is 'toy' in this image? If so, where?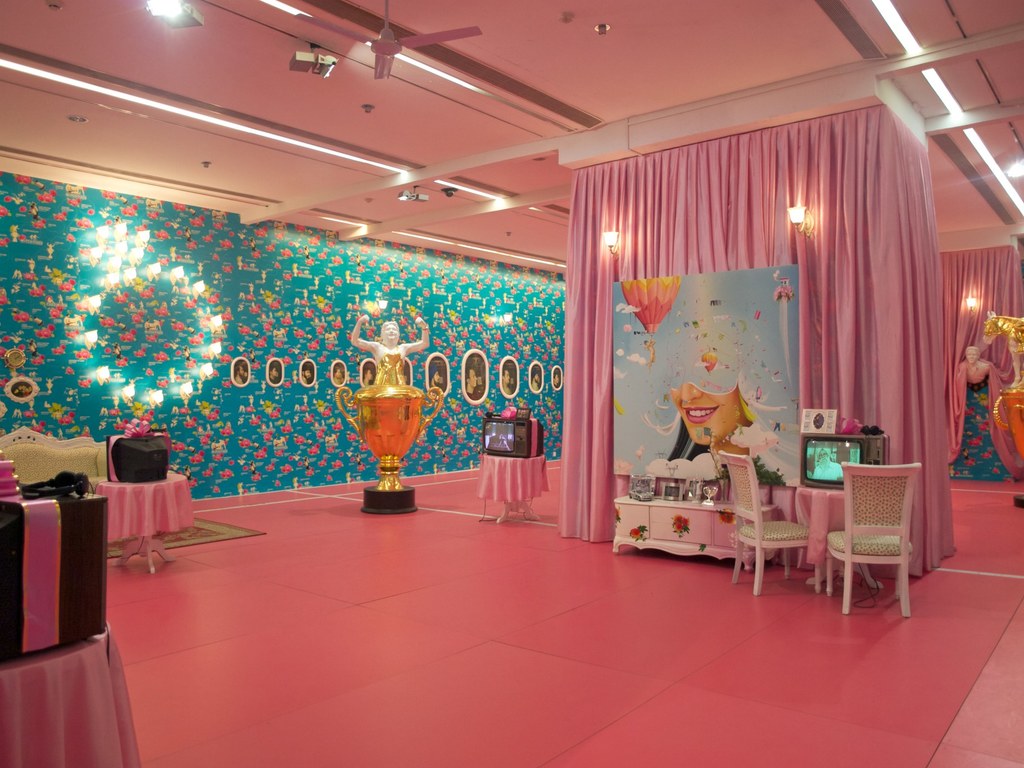
Yes, at [348,317,434,385].
